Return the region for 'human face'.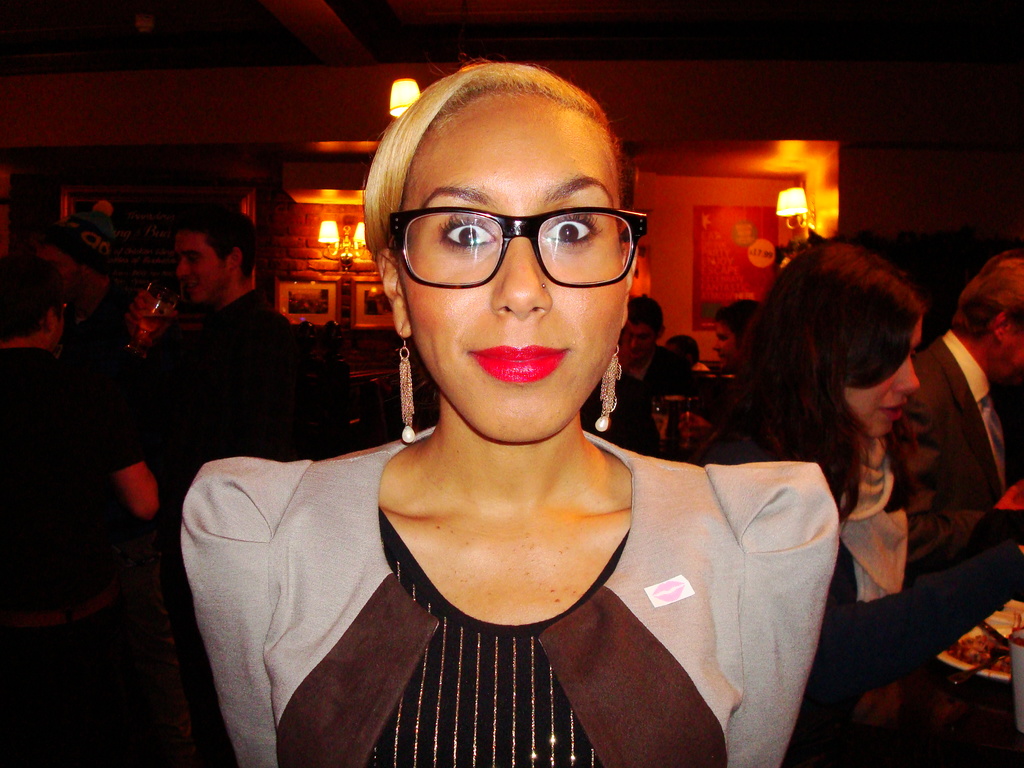
<box>172,229,228,302</box>.
